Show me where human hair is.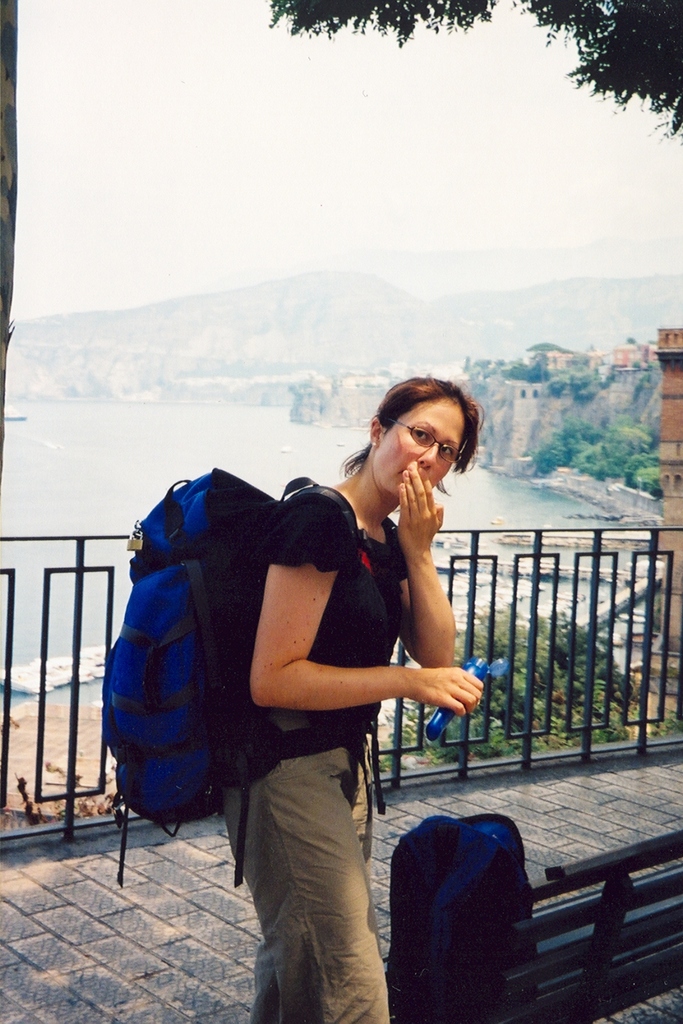
human hair is at bbox(362, 377, 482, 524).
